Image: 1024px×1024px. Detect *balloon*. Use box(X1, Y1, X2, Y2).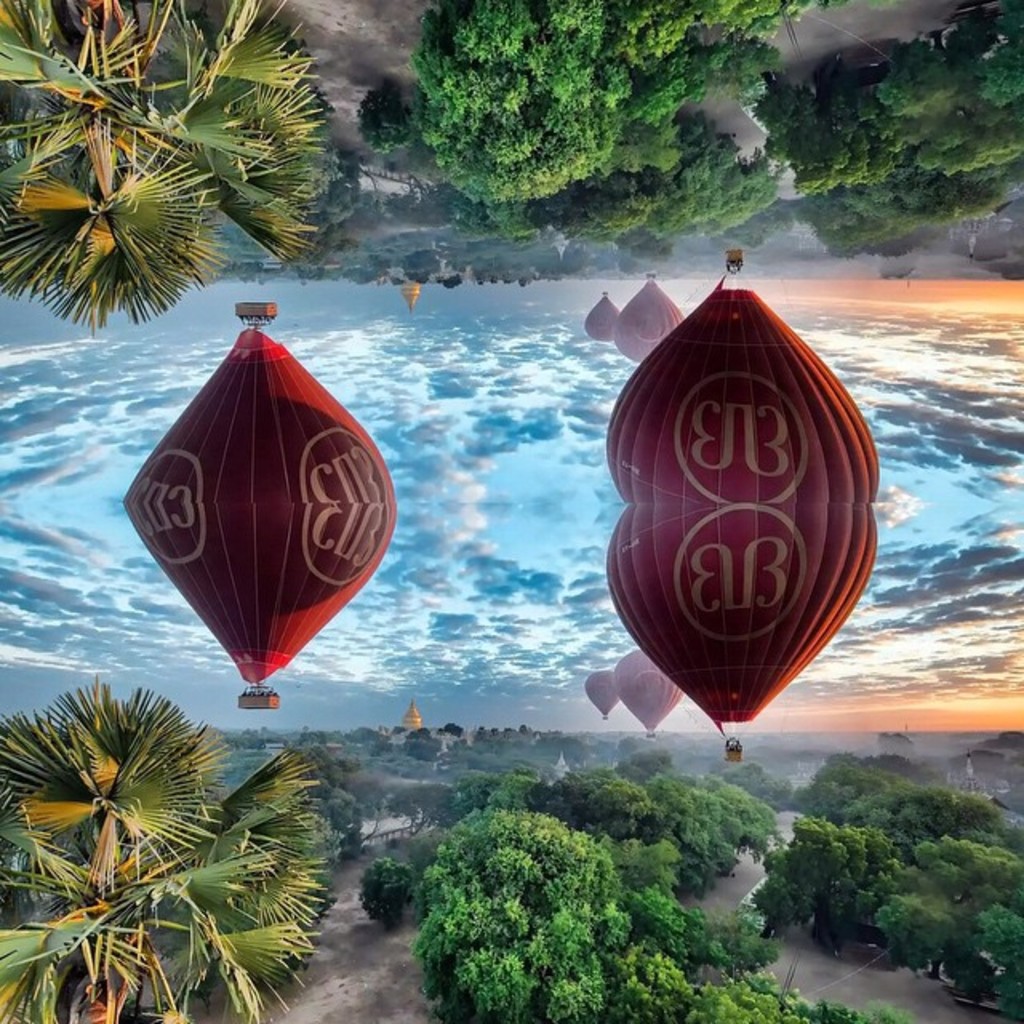
box(622, 653, 678, 730).
